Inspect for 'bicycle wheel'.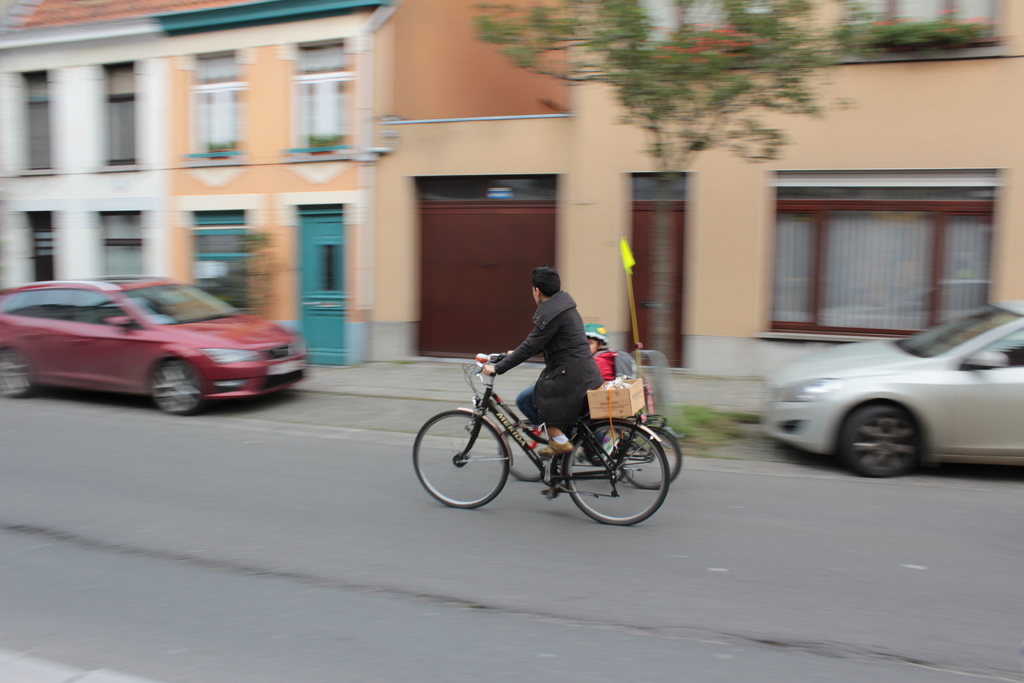
Inspection: <region>563, 420, 669, 529</region>.
